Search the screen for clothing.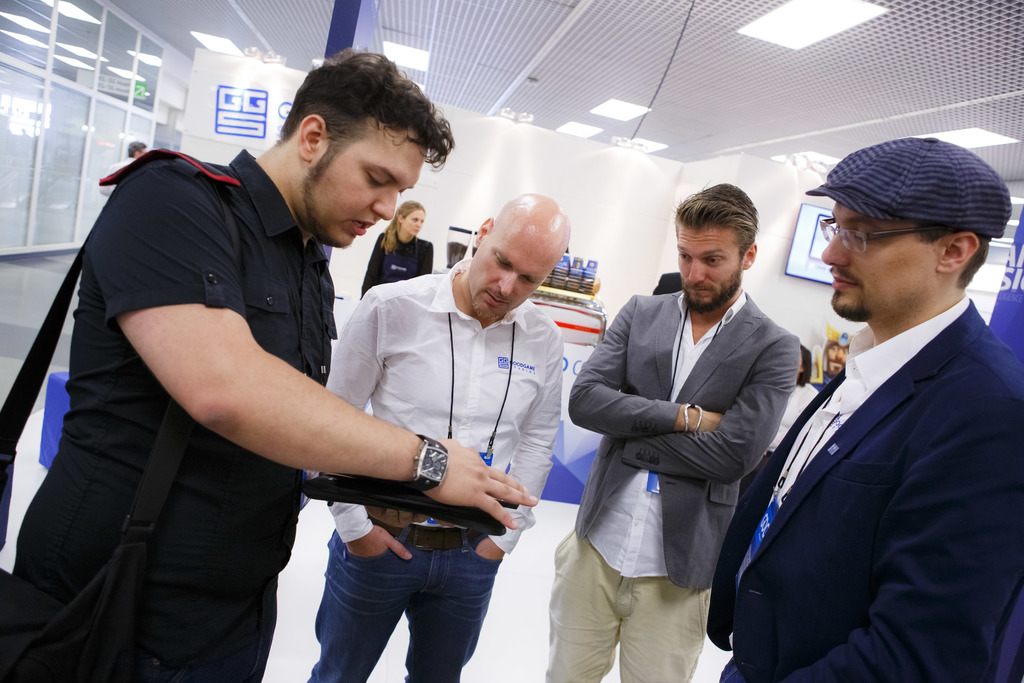
Found at detection(696, 295, 1023, 682).
